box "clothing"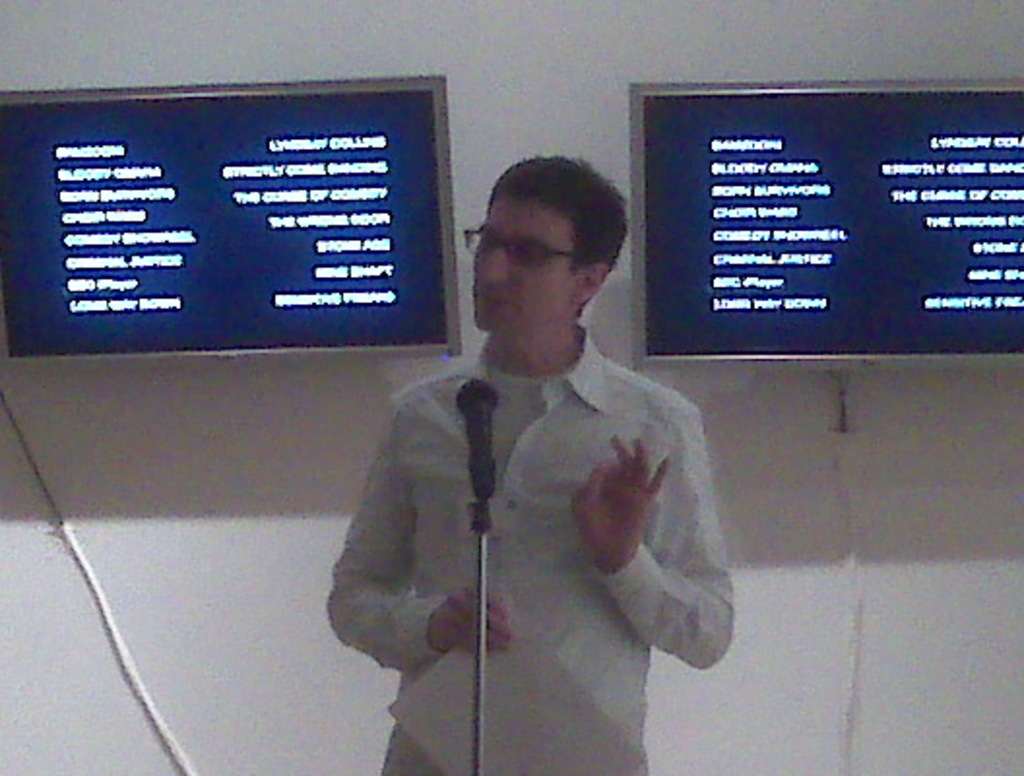
314:289:718:733
